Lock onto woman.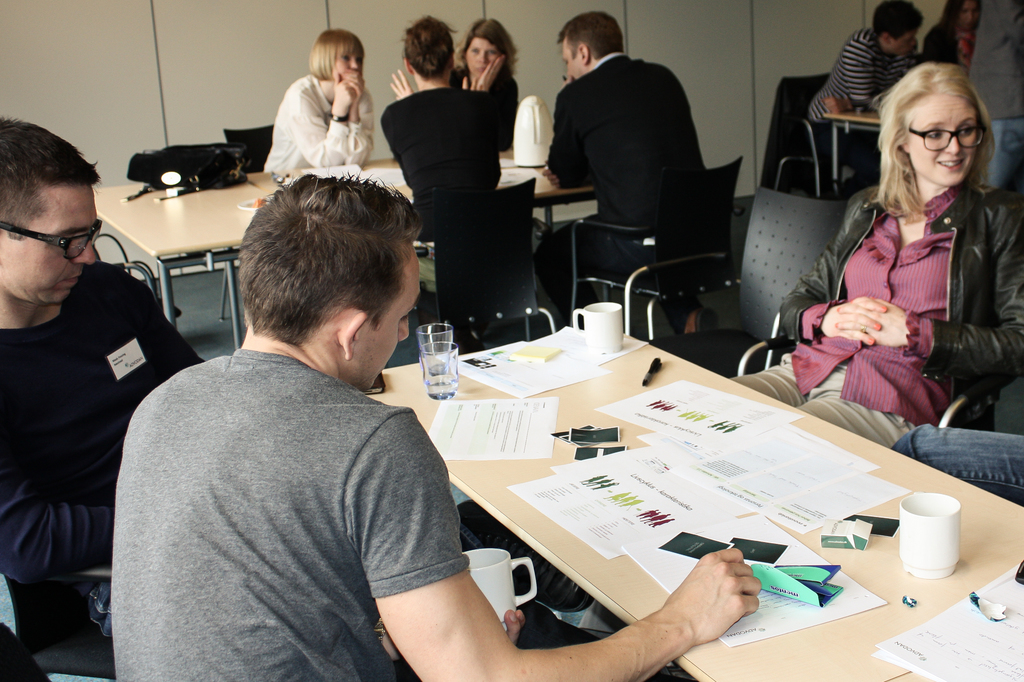
Locked: <box>924,0,981,69</box>.
